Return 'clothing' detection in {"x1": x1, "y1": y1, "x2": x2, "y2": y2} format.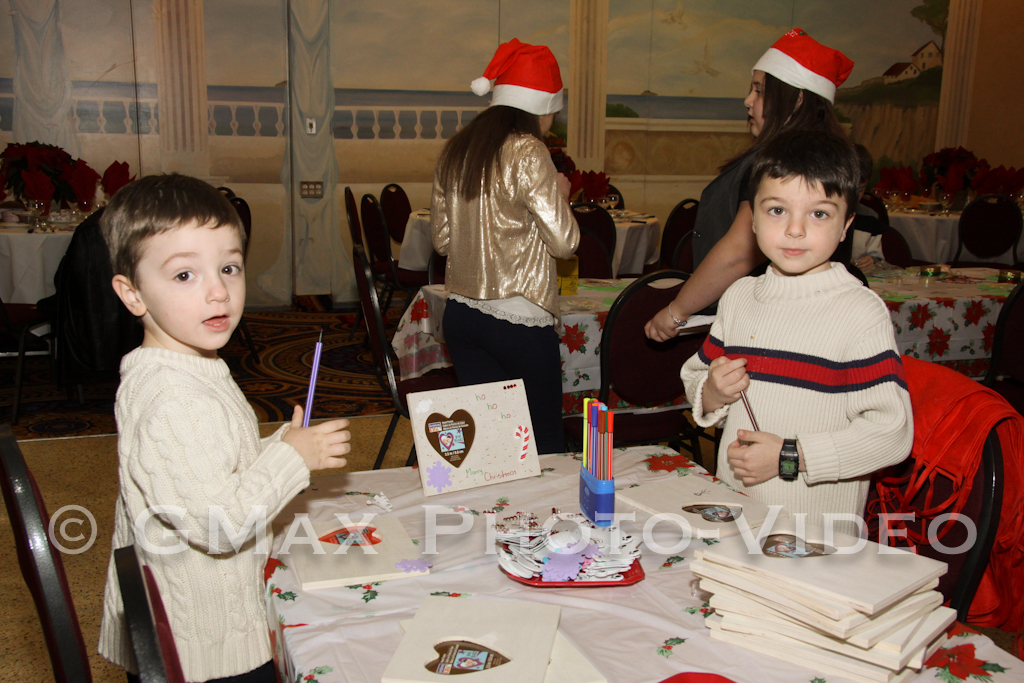
{"x1": 430, "y1": 40, "x2": 588, "y2": 448}.
